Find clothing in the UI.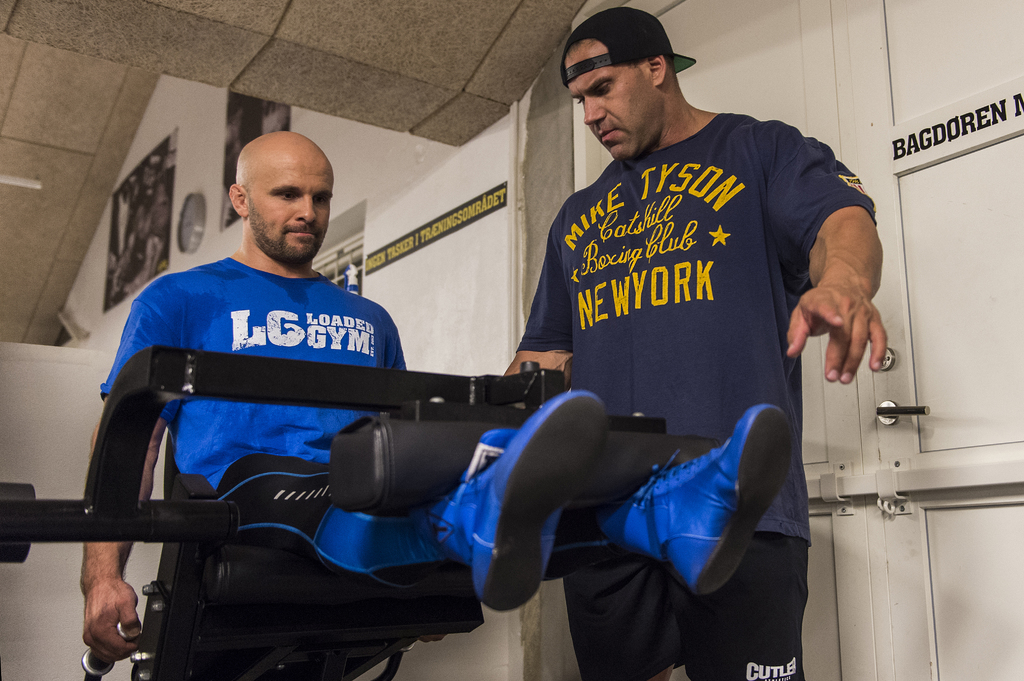
UI element at {"x1": 95, "y1": 250, "x2": 632, "y2": 587}.
